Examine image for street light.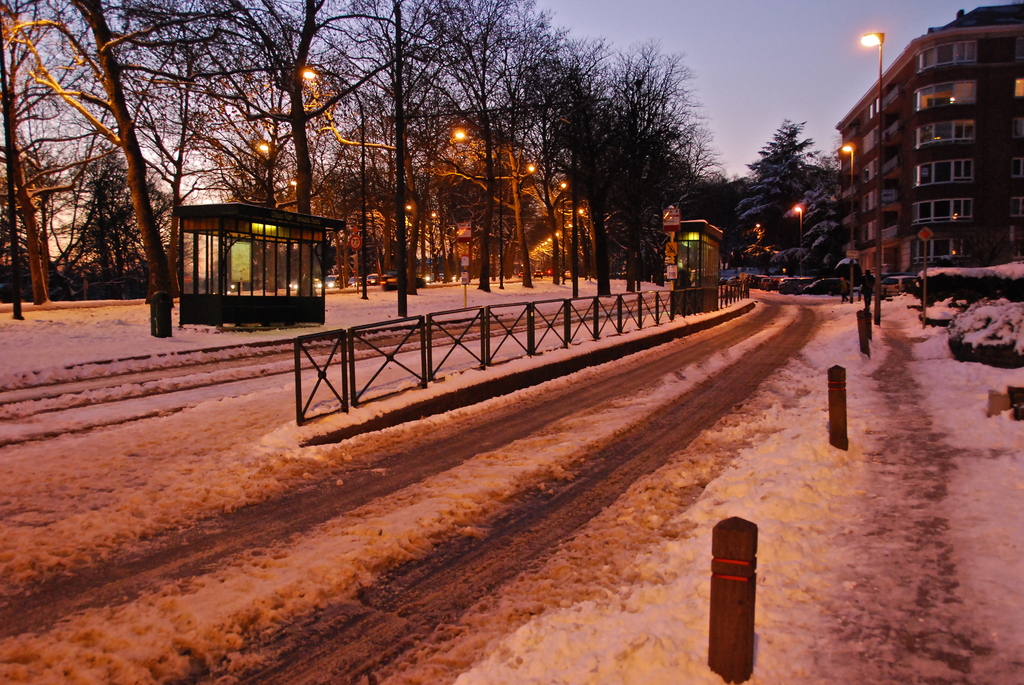
Examination result: [300, 73, 366, 304].
